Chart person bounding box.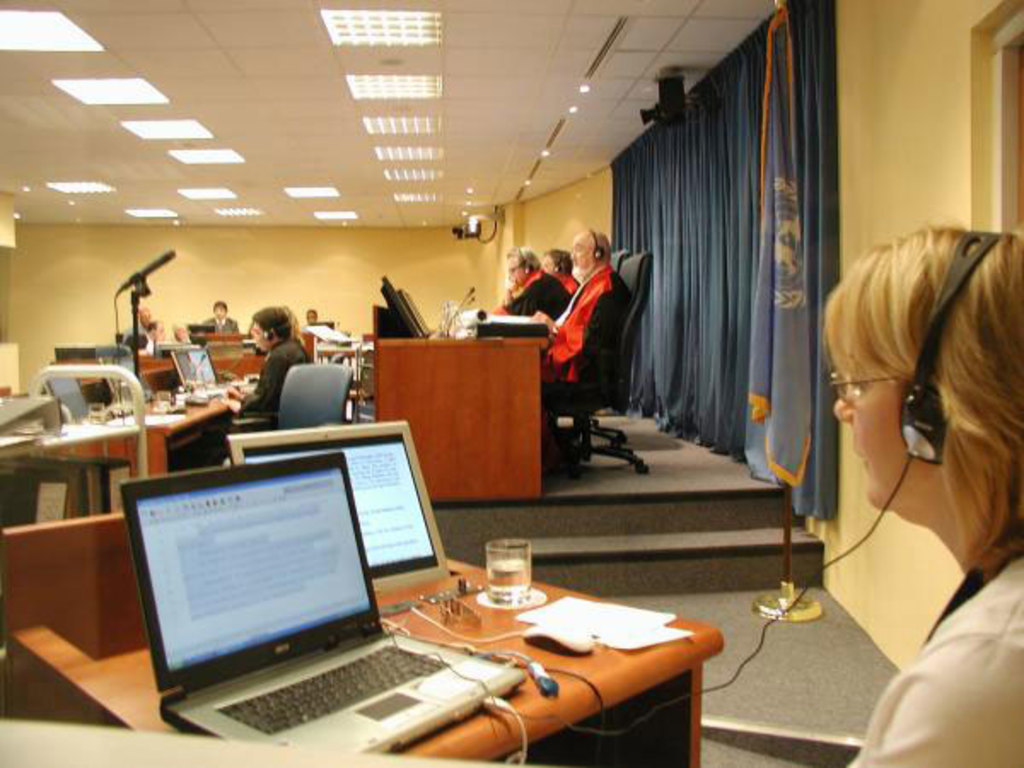
Charted: BBox(824, 224, 1022, 766).
